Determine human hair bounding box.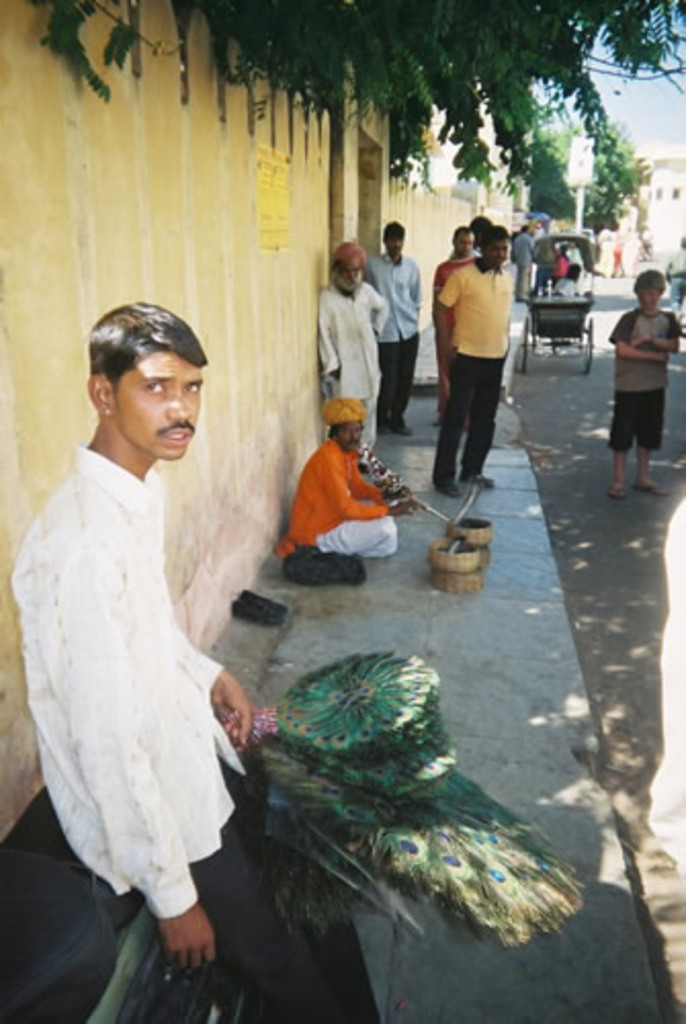
Determined: 475,215,508,246.
